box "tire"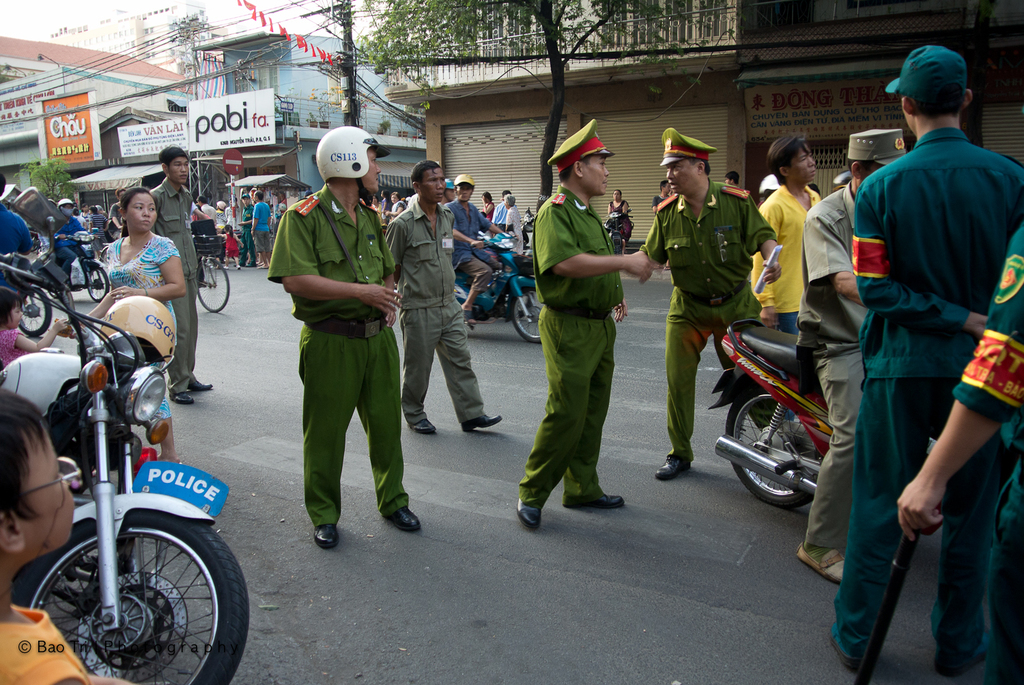
BBox(724, 387, 823, 506)
